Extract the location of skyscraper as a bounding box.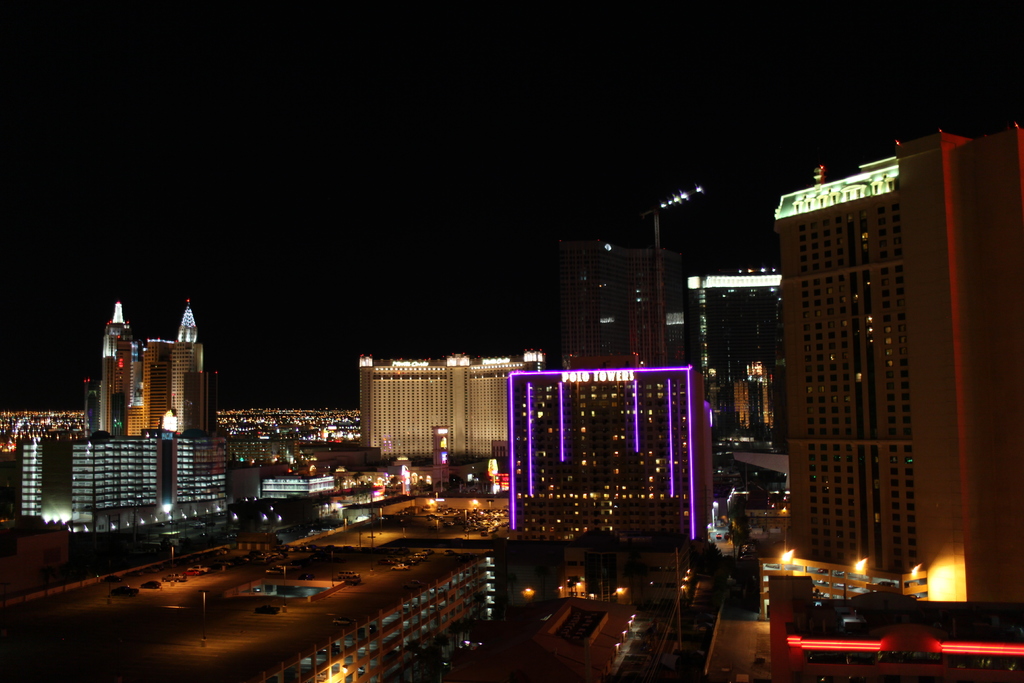
bbox=[687, 247, 781, 452].
